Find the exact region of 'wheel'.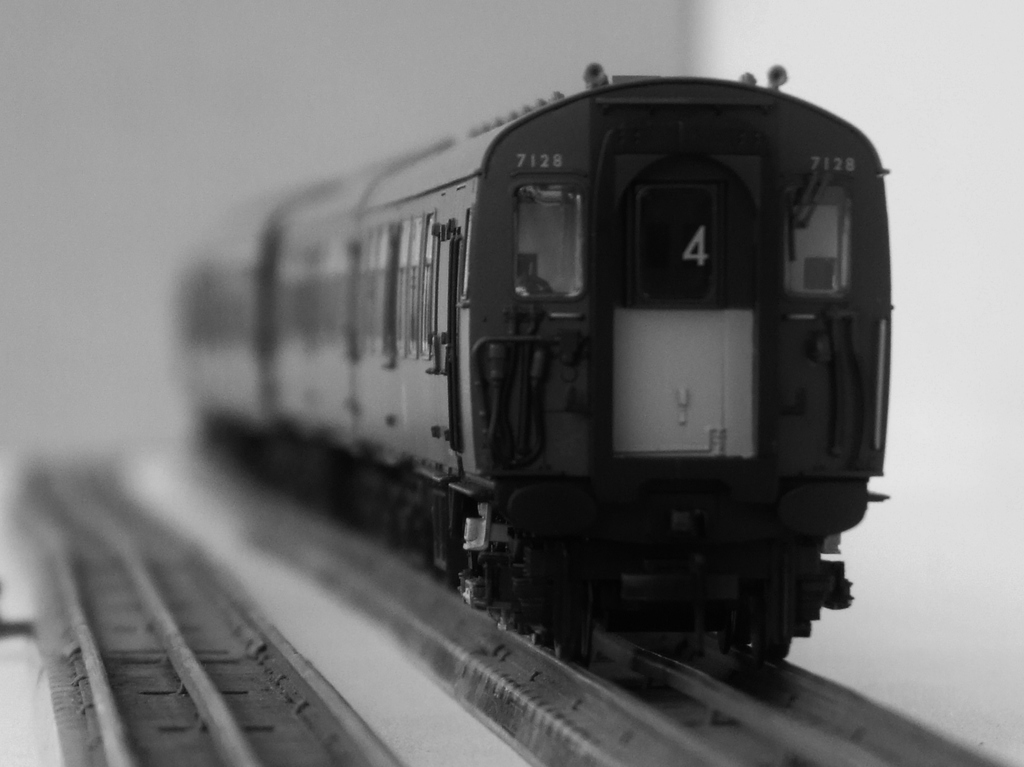
Exact region: pyautogui.locateOnScreen(548, 600, 589, 666).
